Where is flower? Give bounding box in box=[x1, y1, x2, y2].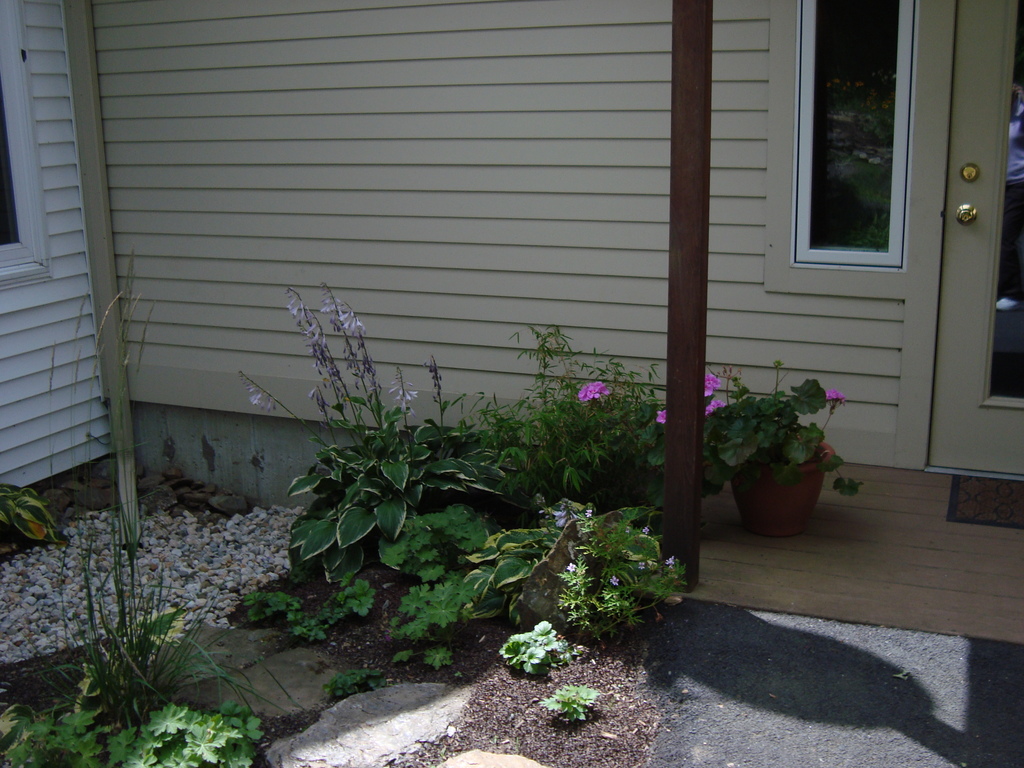
box=[666, 559, 673, 569].
